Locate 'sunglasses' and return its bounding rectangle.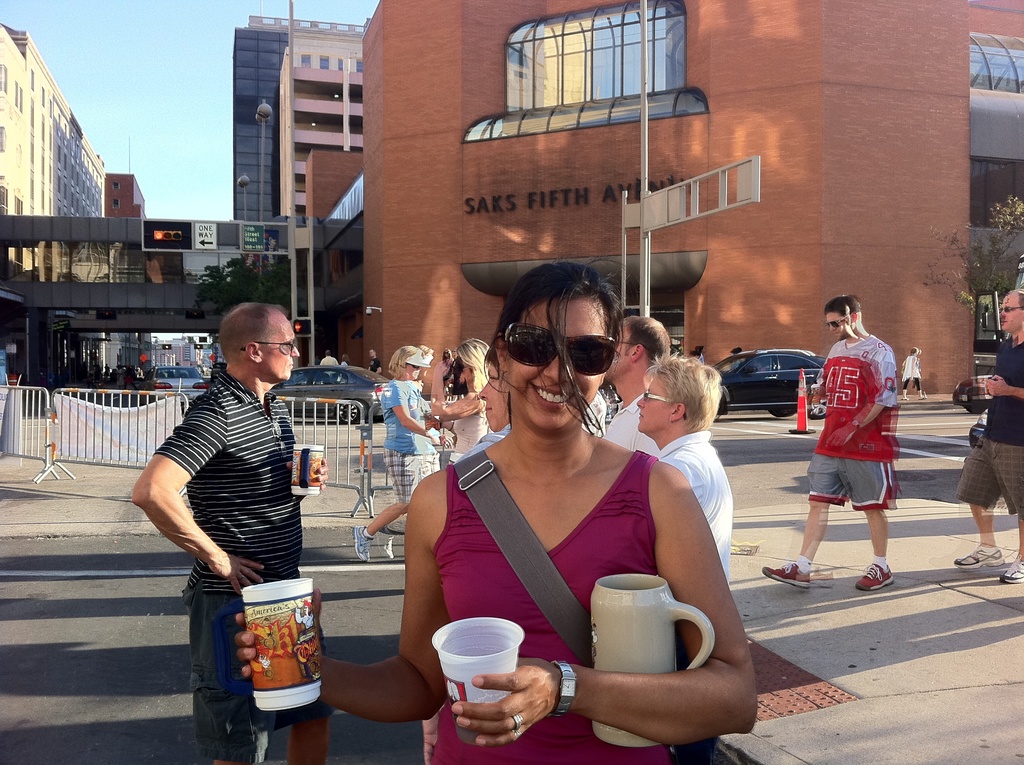
(998, 307, 1021, 314).
